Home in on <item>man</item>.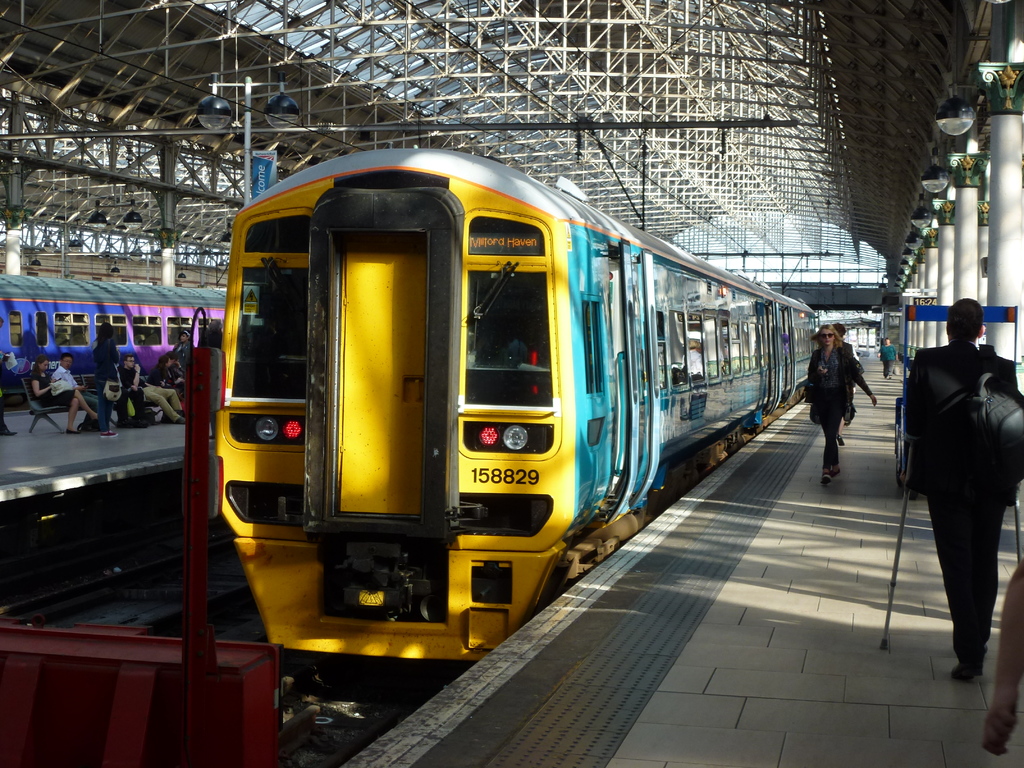
Homed in at [895, 296, 1019, 687].
